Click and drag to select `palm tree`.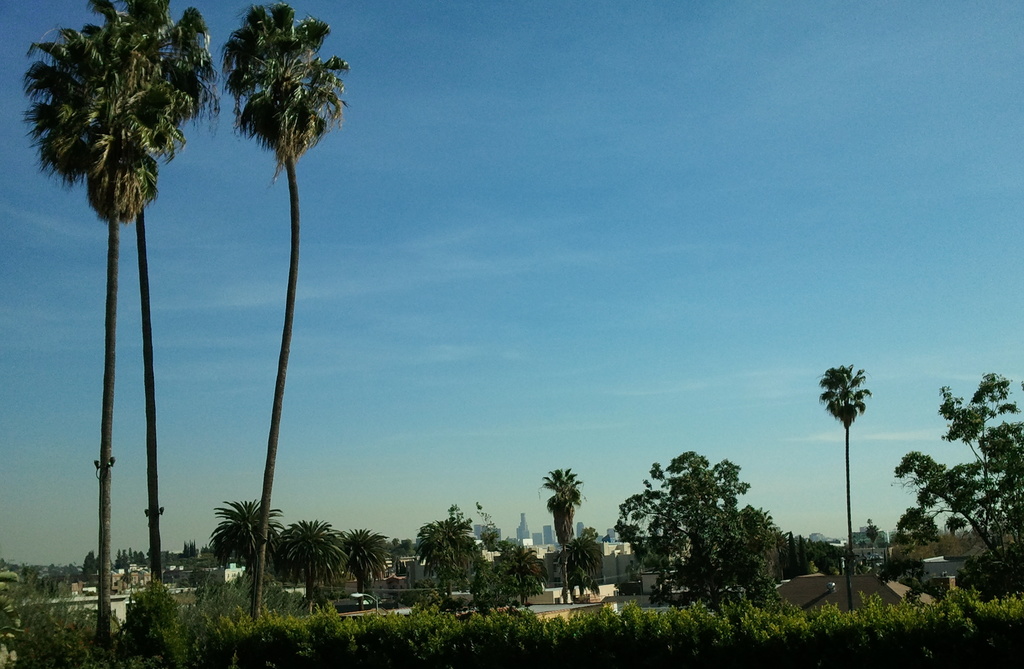
Selection: bbox=(394, 511, 481, 621).
